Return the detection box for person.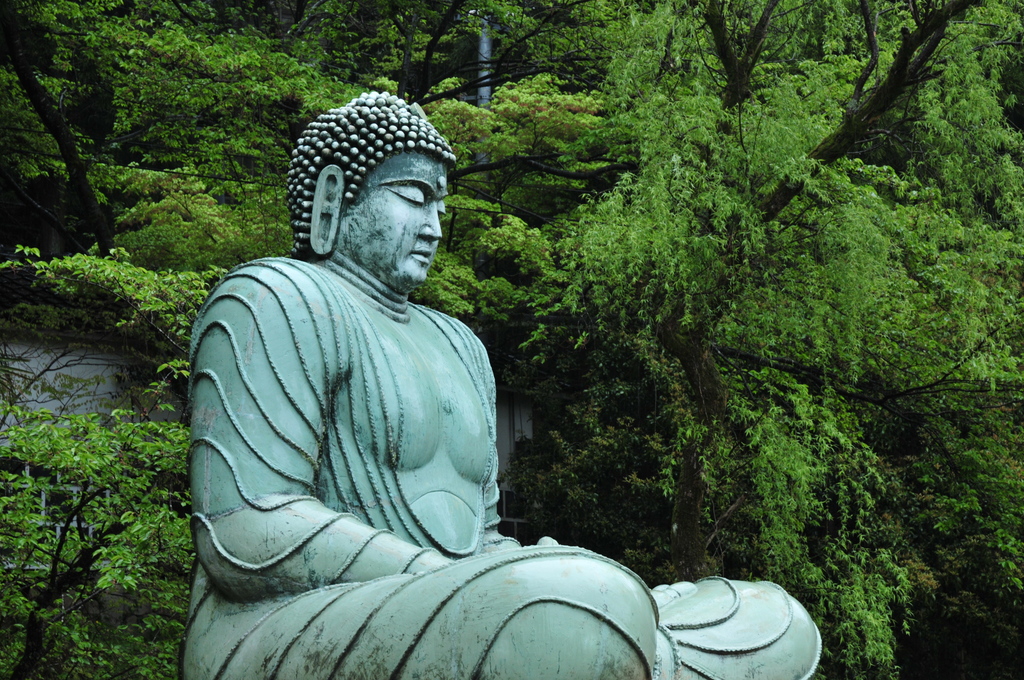
[174,92,821,679].
